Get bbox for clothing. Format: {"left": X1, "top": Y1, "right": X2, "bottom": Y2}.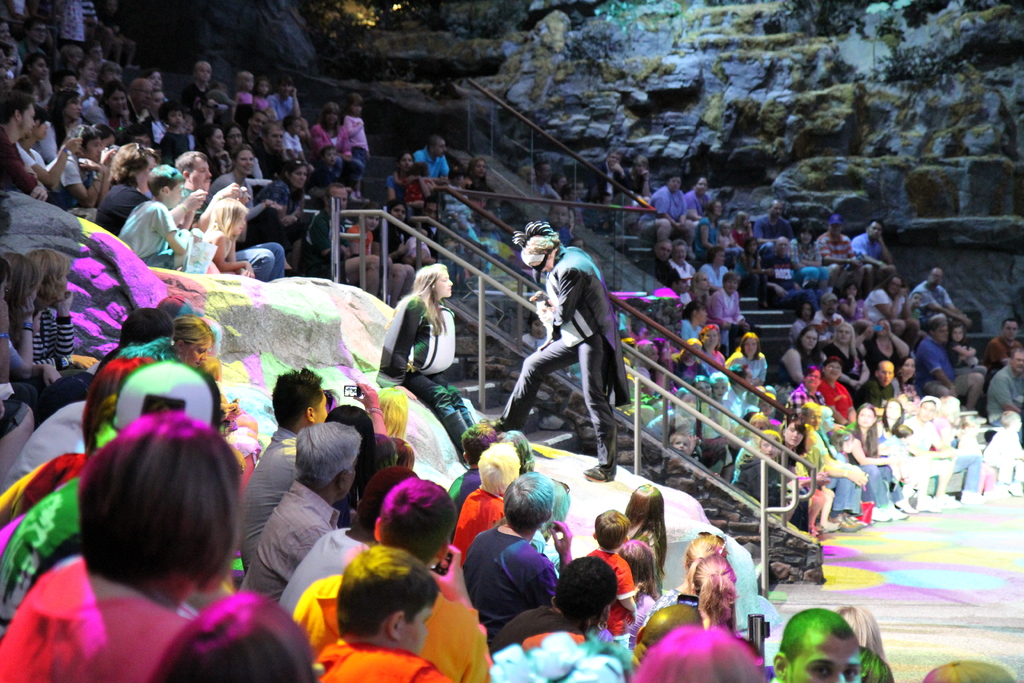
{"left": 815, "top": 375, "right": 854, "bottom": 424}.
